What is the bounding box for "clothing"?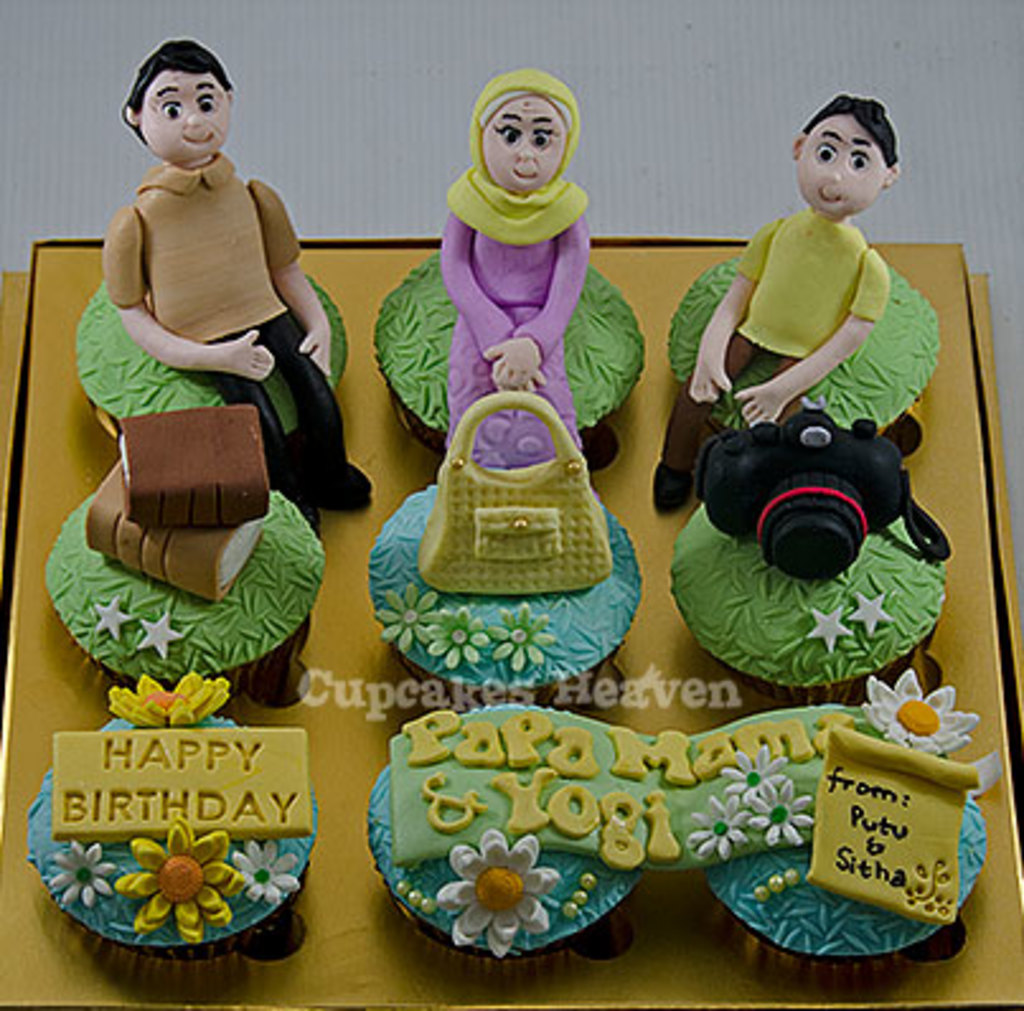
Rect(447, 213, 595, 475).
